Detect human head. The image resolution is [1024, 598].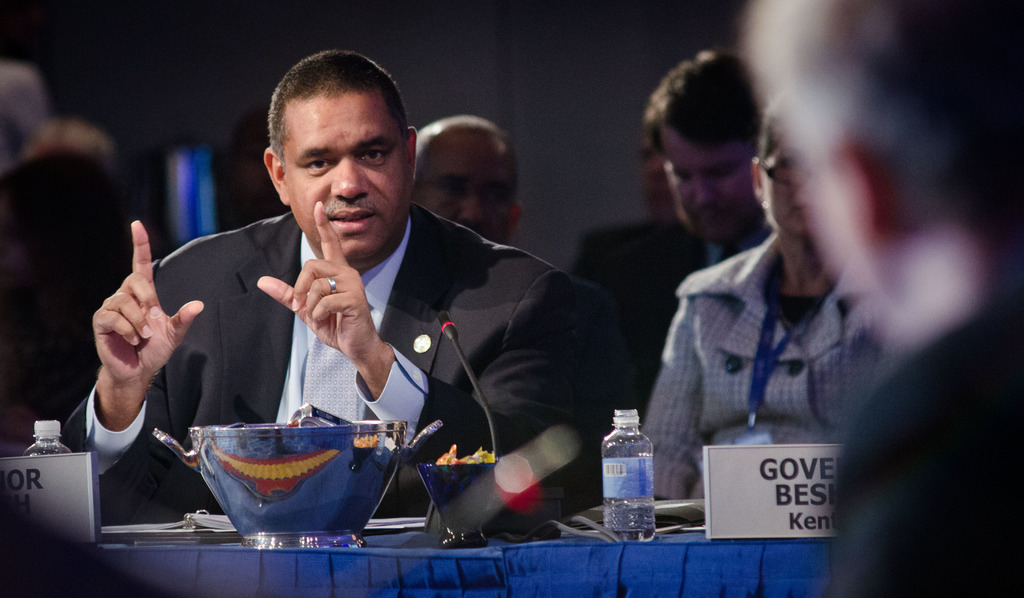
pyautogui.locateOnScreen(735, 1, 1023, 356).
